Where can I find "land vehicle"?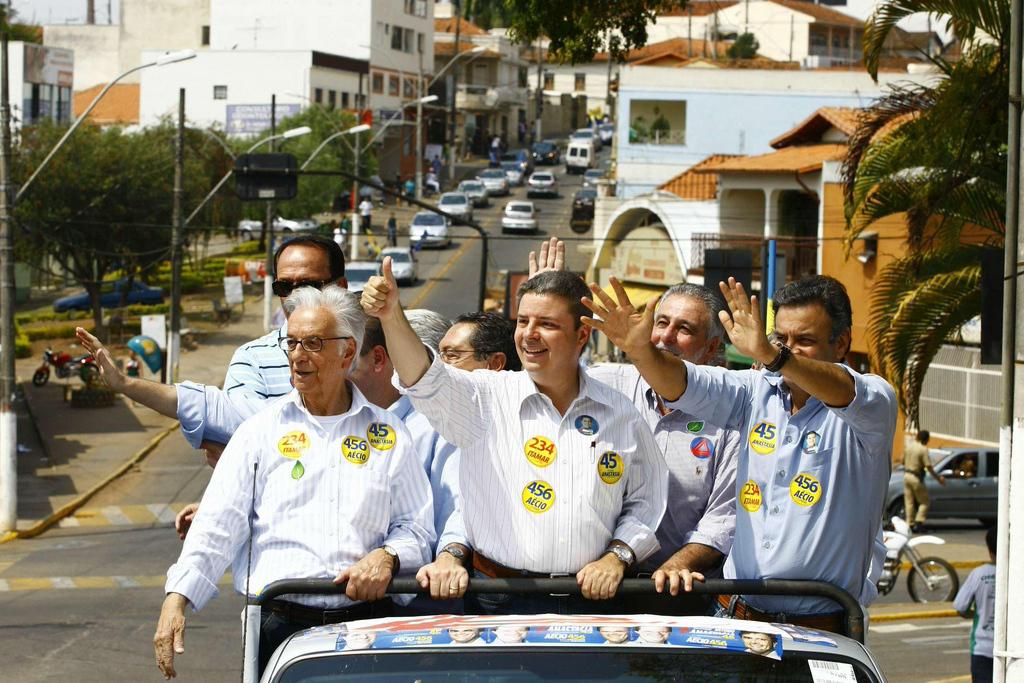
You can find it at bbox=(482, 165, 507, 195).
